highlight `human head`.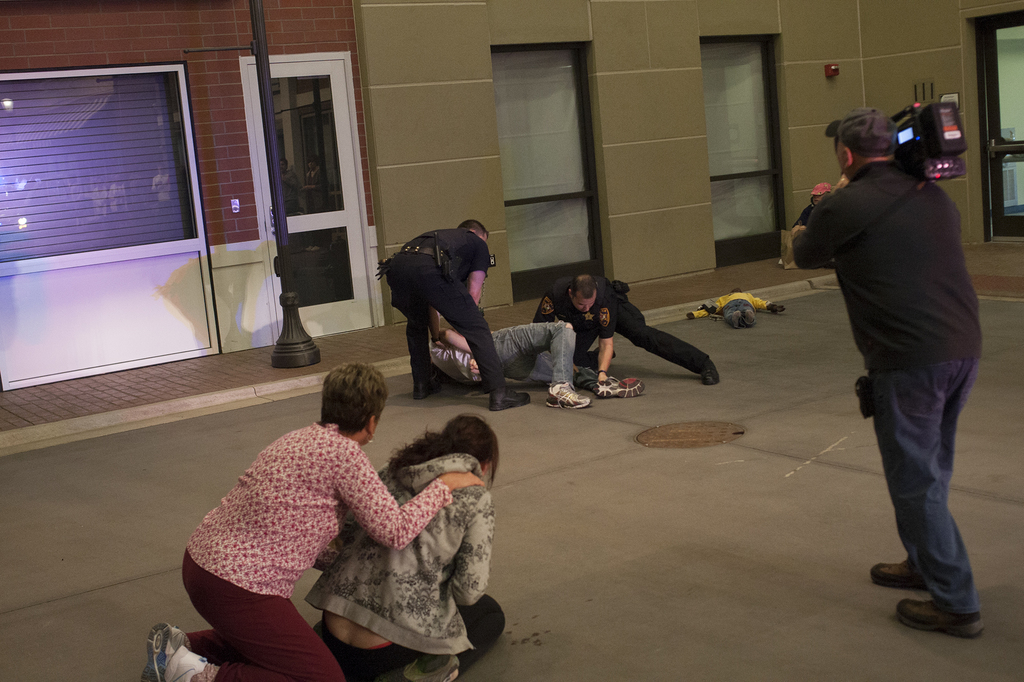
Highlighted region: bbox(567, 275, 600, 314).
